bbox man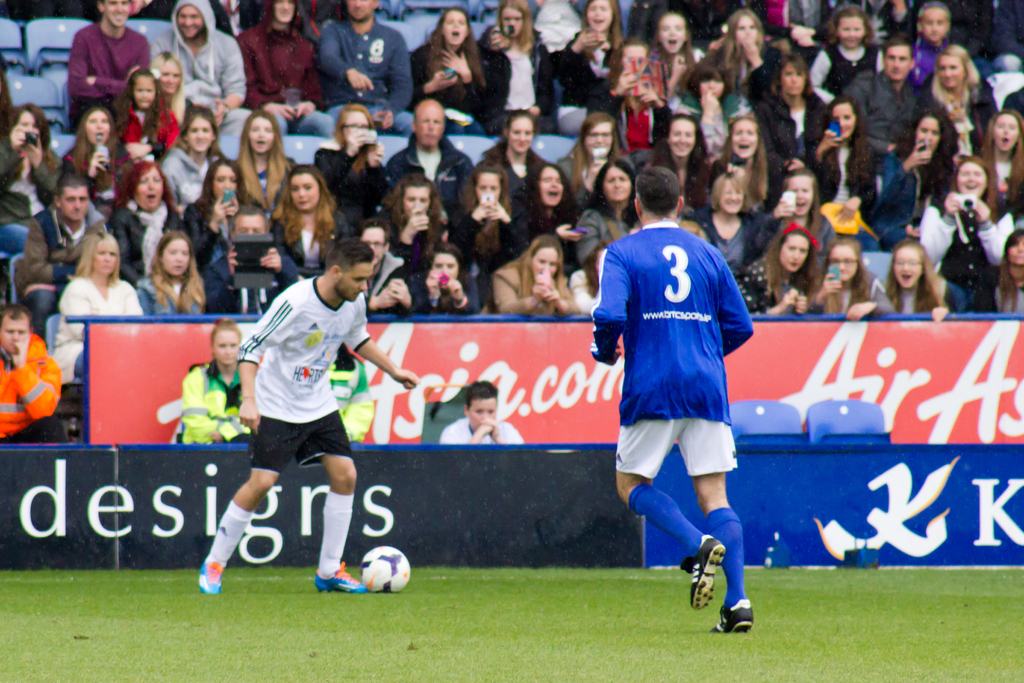
[198,236,371,593]
